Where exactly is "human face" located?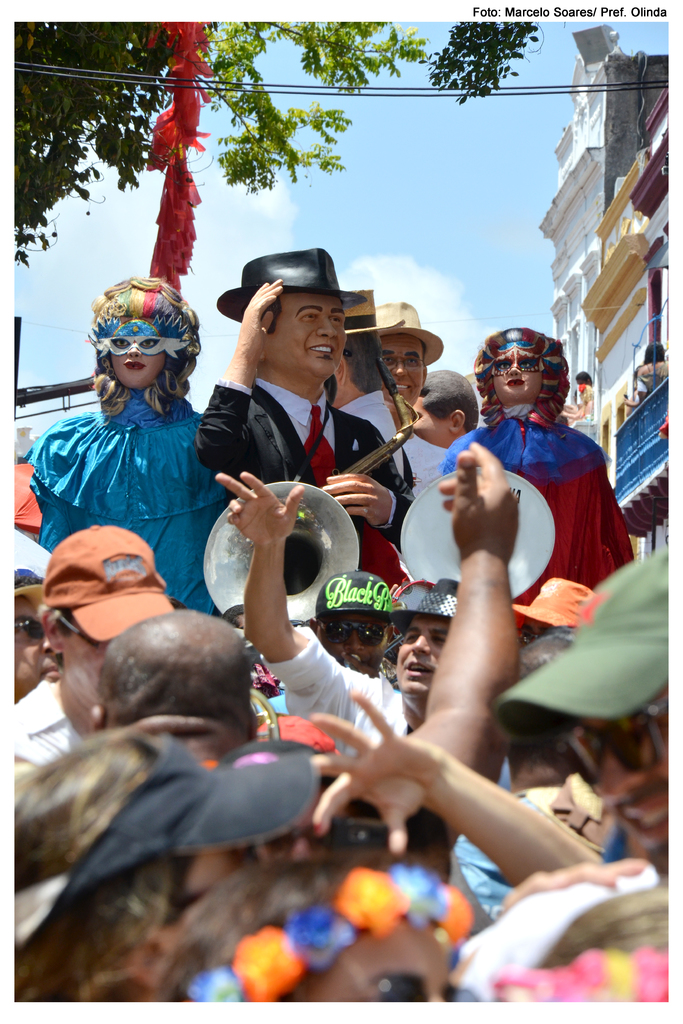
Its bounding box is rect(588, 689, 669, 848).
